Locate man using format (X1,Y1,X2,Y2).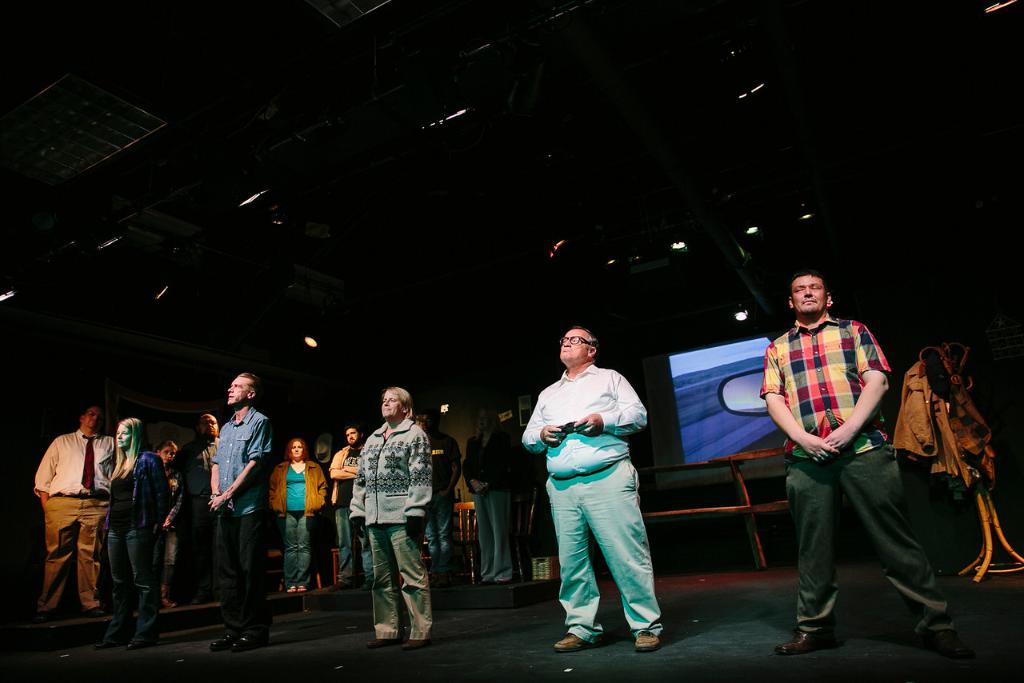
(174,413,220,604).
